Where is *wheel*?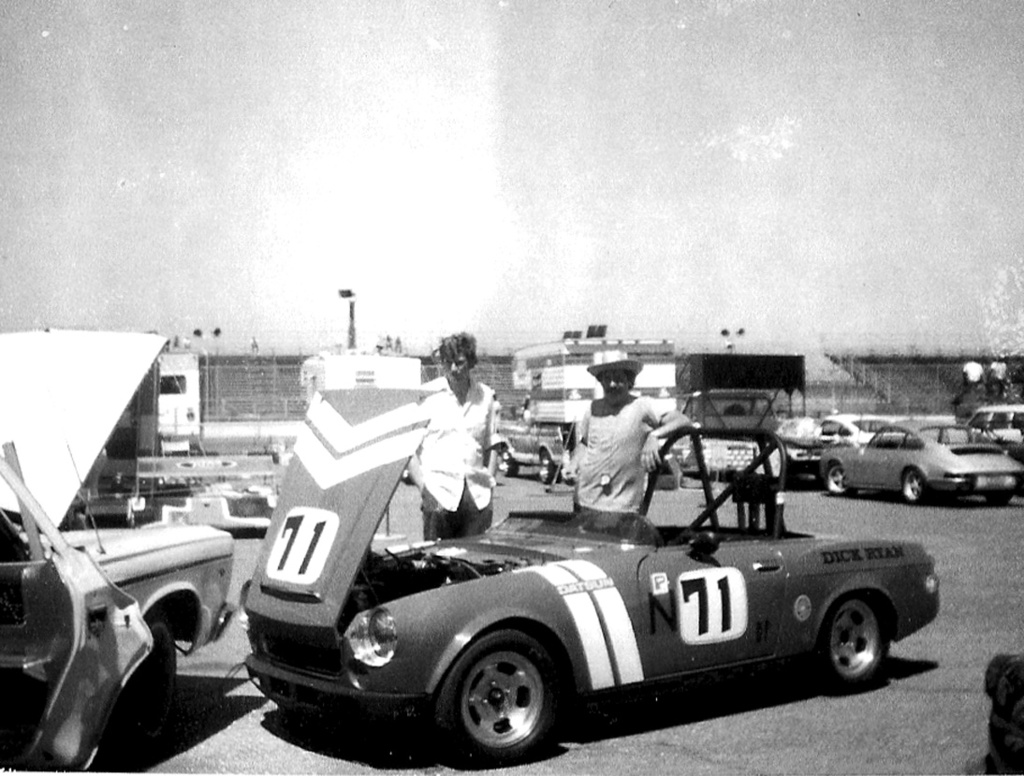
(left=815, top=591, right=890, bottom=690).
